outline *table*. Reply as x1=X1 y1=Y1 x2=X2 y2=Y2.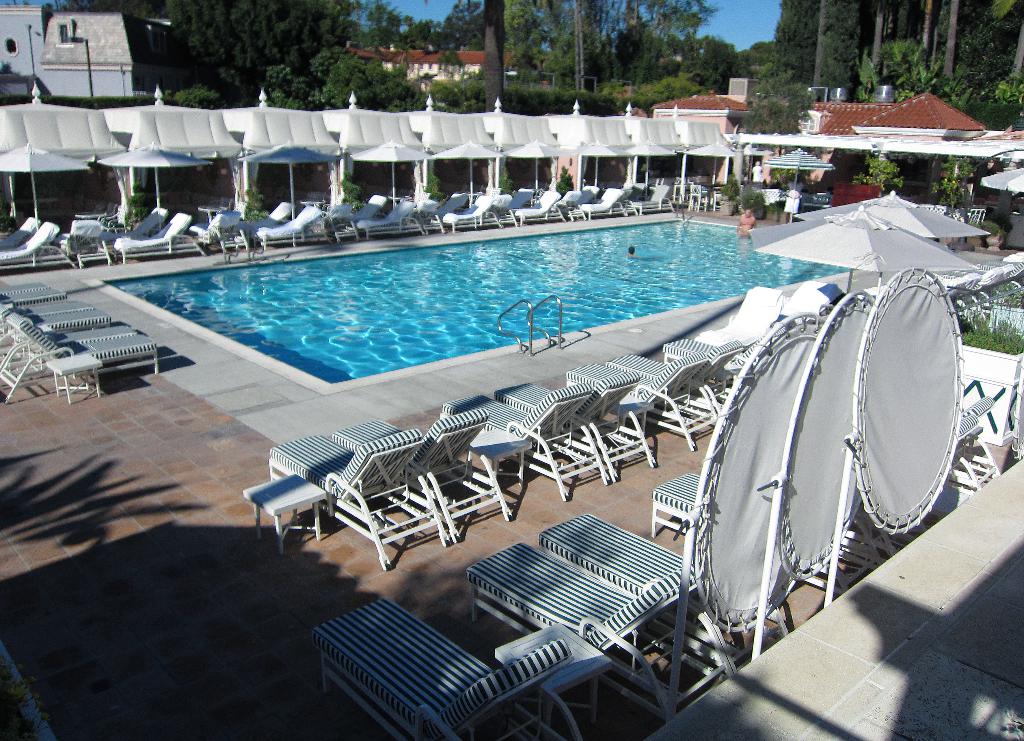
x1=42 y1=350 x2=104 y2=404.
